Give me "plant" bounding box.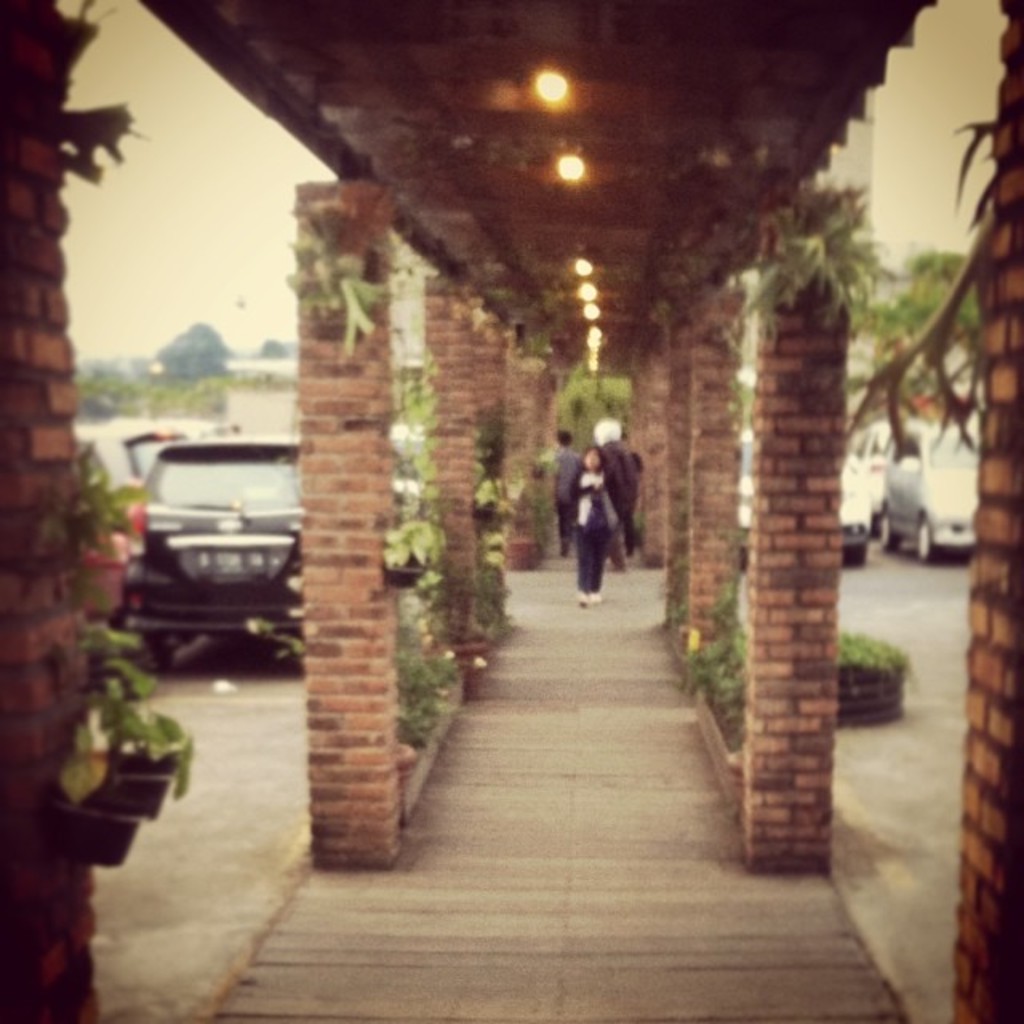
bbox=[402, 520, 472, 632].
